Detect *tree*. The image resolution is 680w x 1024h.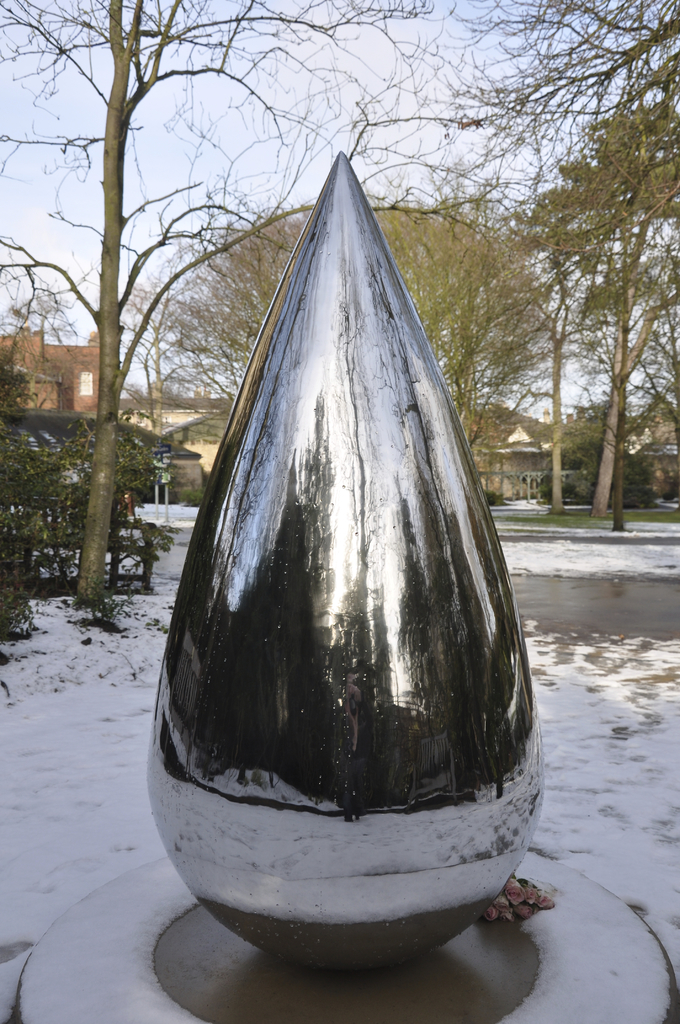
x1=136, y1=190, x2=564, y2=479.
